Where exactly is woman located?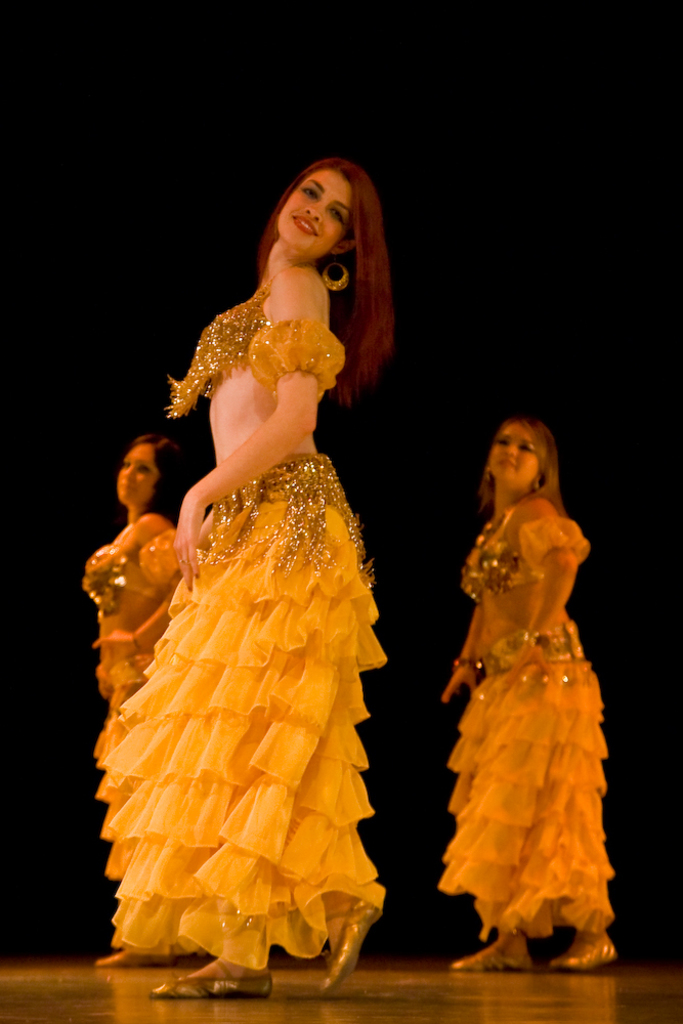
Its bounding box is <box>81,435,191,977</box>.
